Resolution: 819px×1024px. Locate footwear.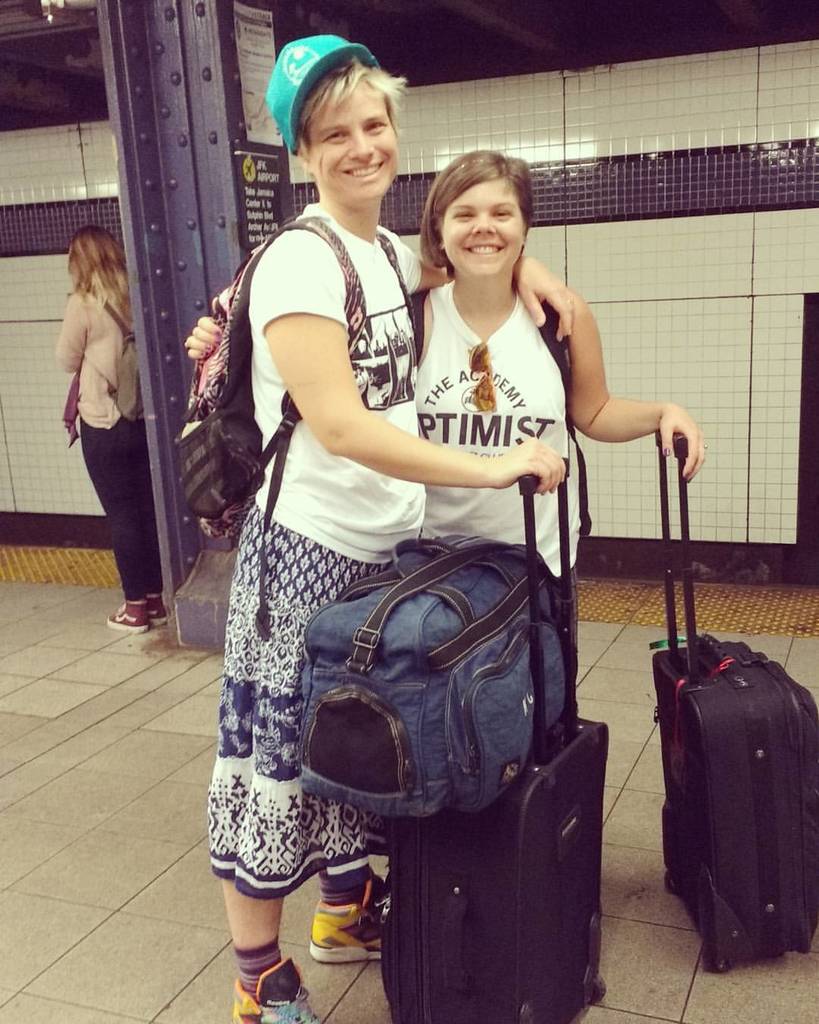
<bbox>309, 868, 395, 963</bbox>.
